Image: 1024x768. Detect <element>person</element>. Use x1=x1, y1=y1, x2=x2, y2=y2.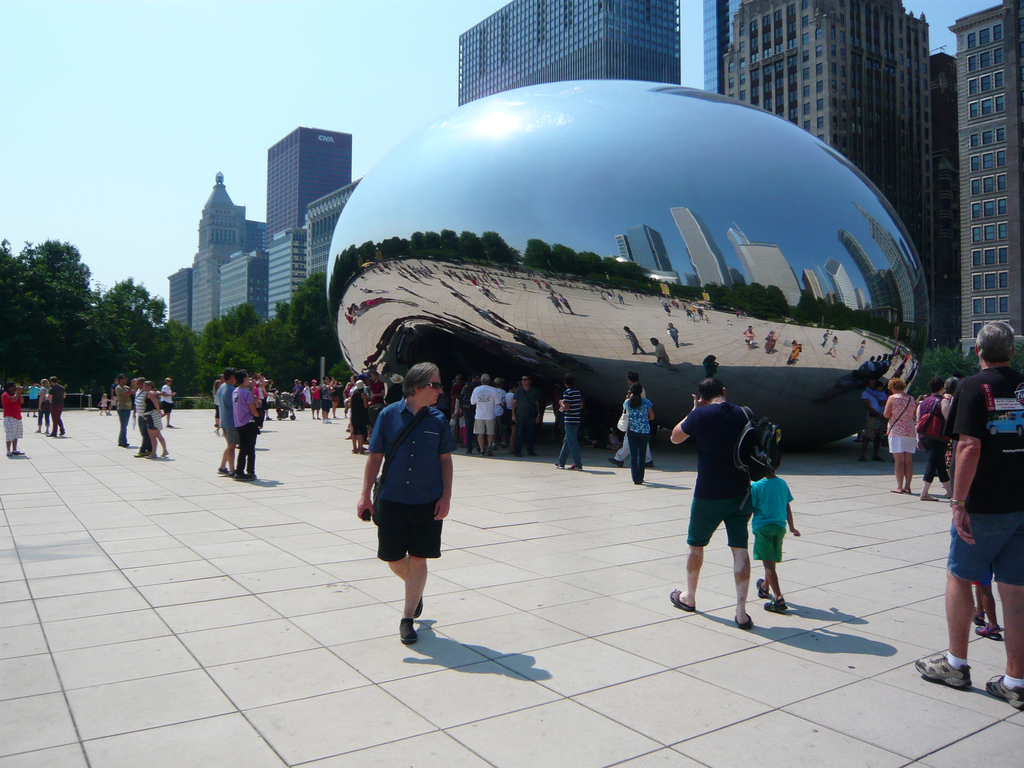
x1=607, y1=378, x2=653, y2=466.
